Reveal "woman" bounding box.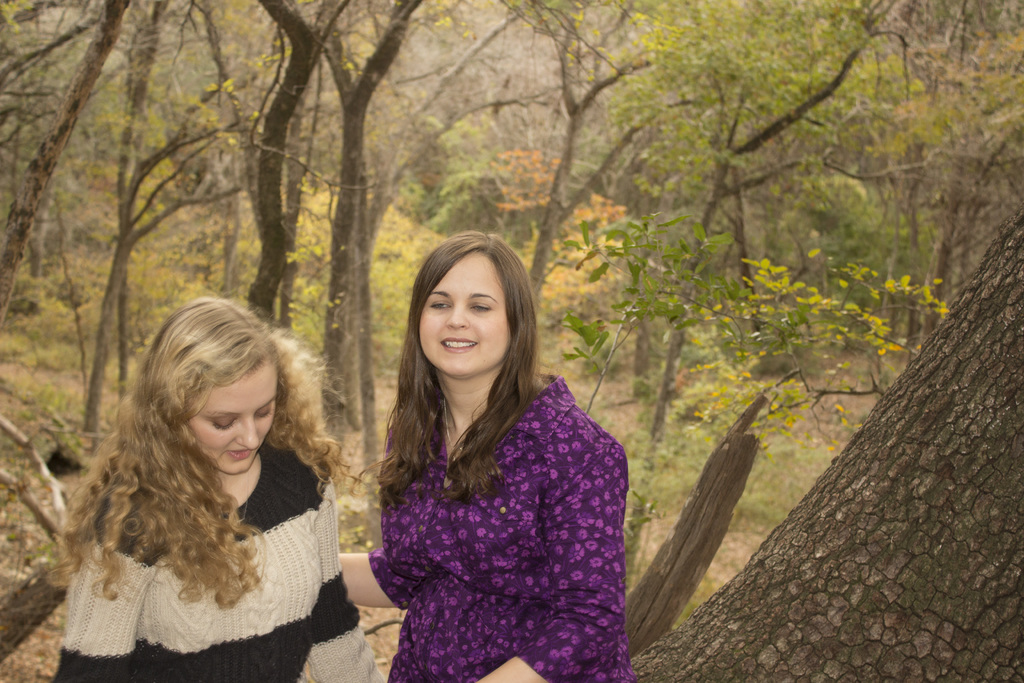
Revealed: locate(47, 299, 394, 682).
